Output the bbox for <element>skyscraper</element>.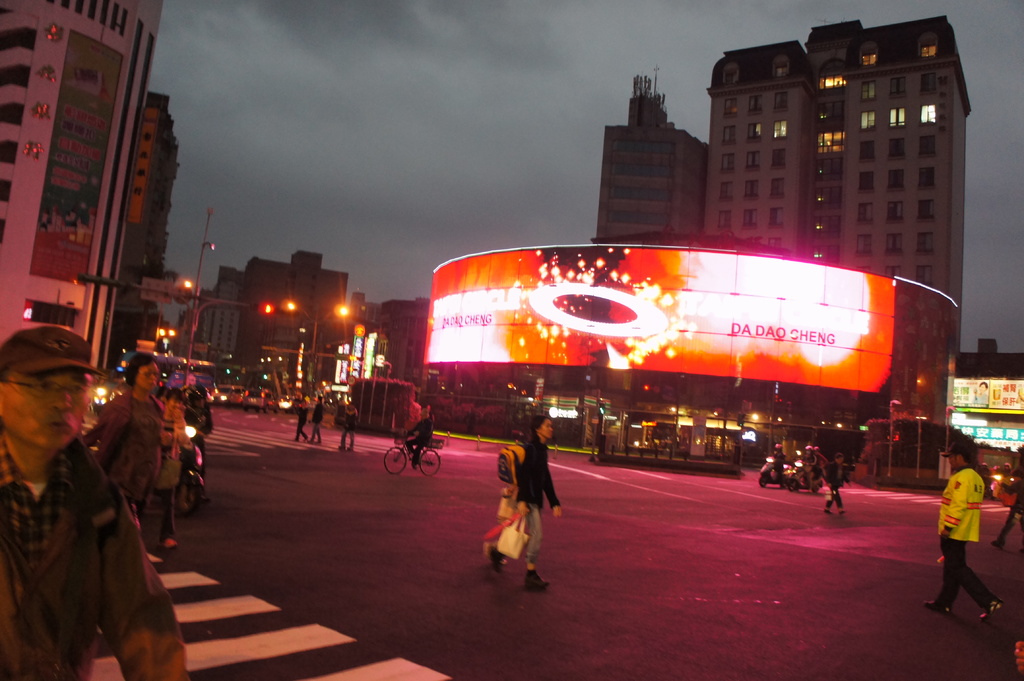
0,0,180,387.
